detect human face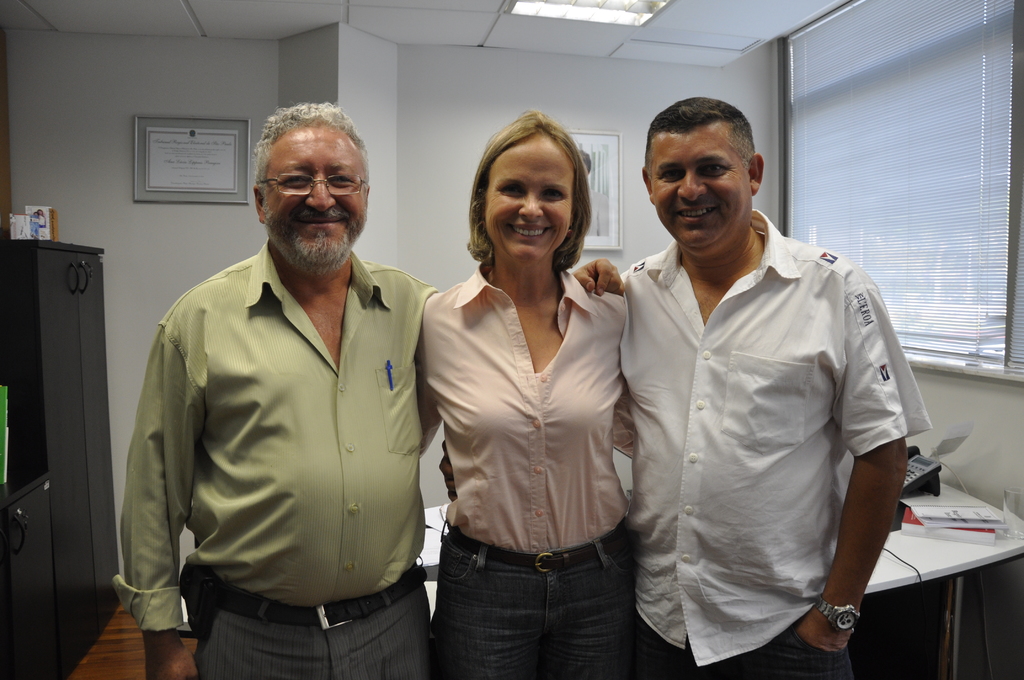
485/134/573/266
